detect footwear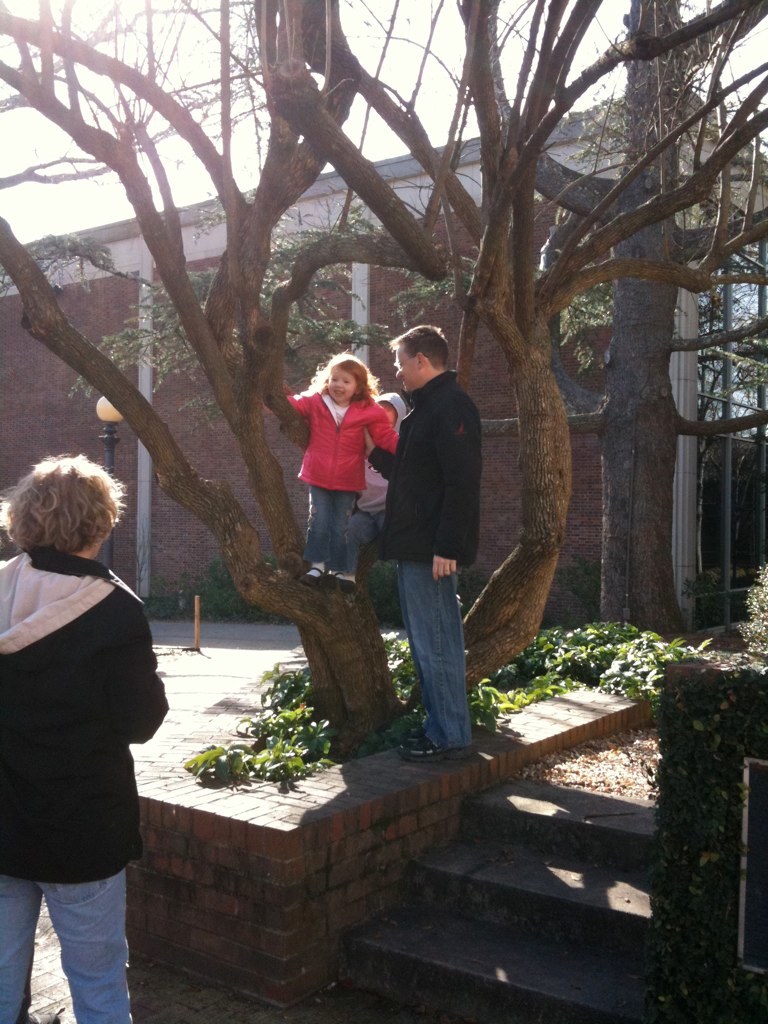
302 566 325 586
